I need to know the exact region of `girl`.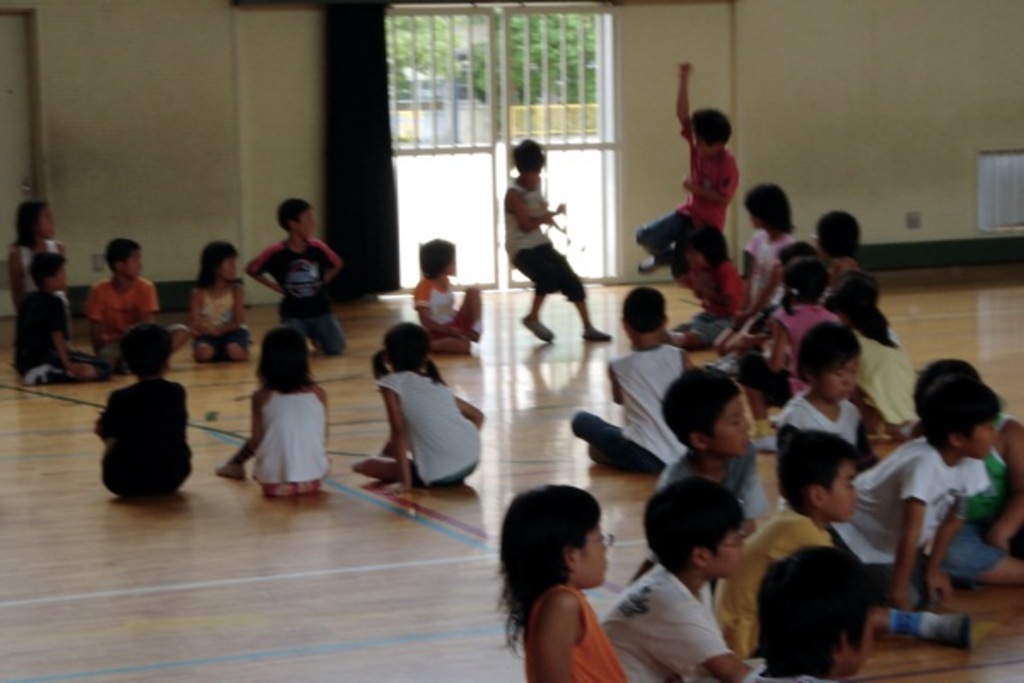
Region: select_region(10, 198, 79, 336).
